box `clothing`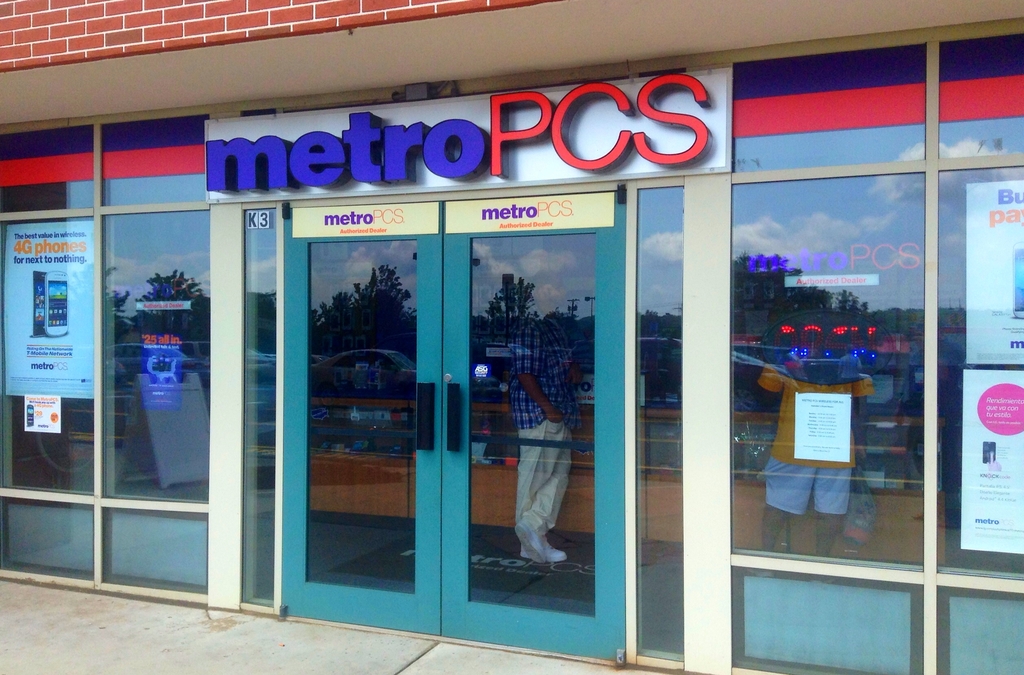
crop(757, 352, 867, 514)
